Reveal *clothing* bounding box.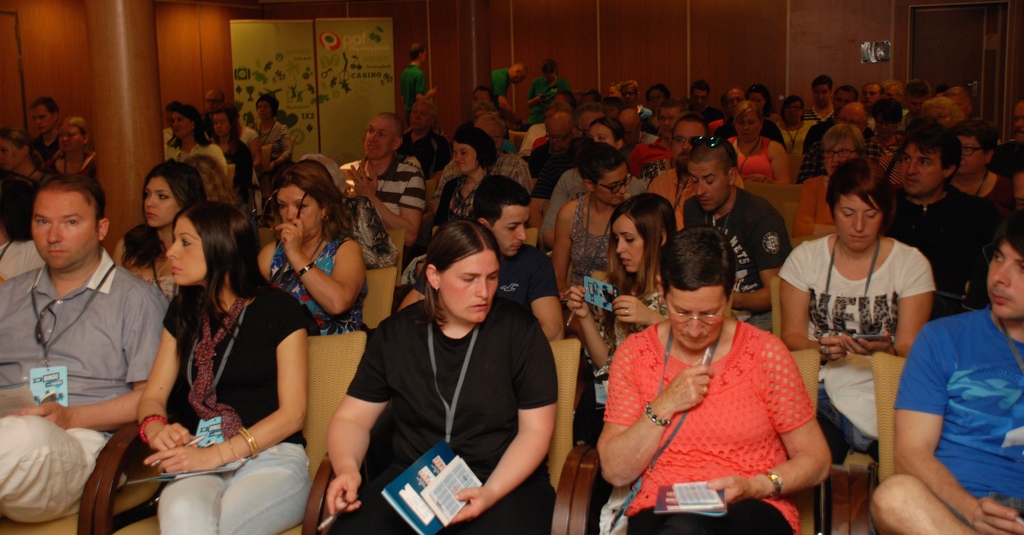
Revealed: box(411, 172, 487, 252).
